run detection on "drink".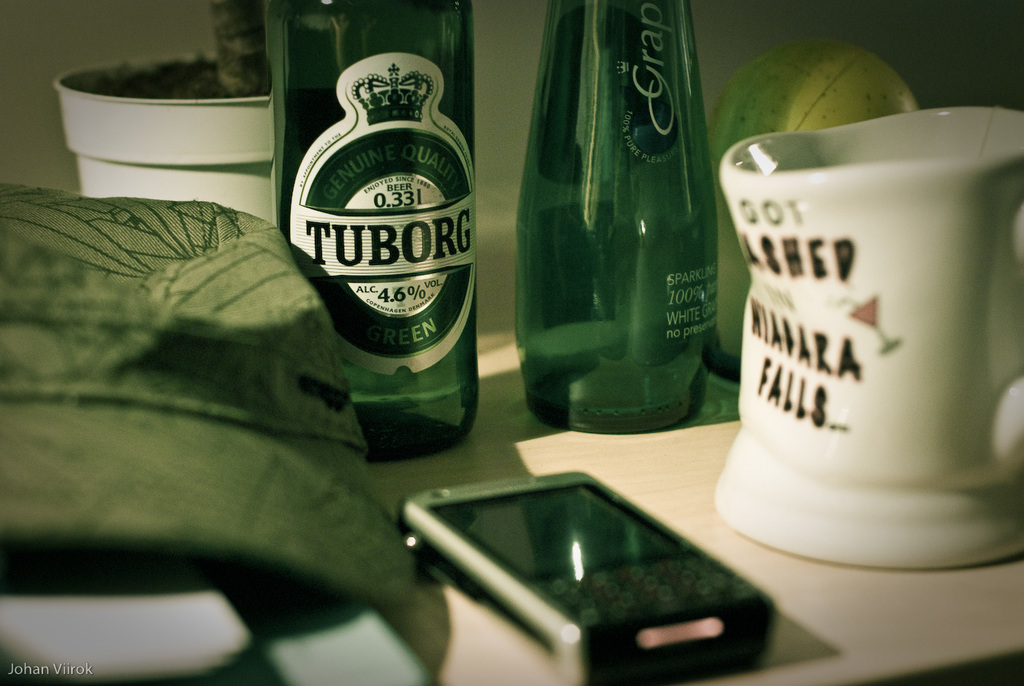
Result: [278, 18, 478, 471].
